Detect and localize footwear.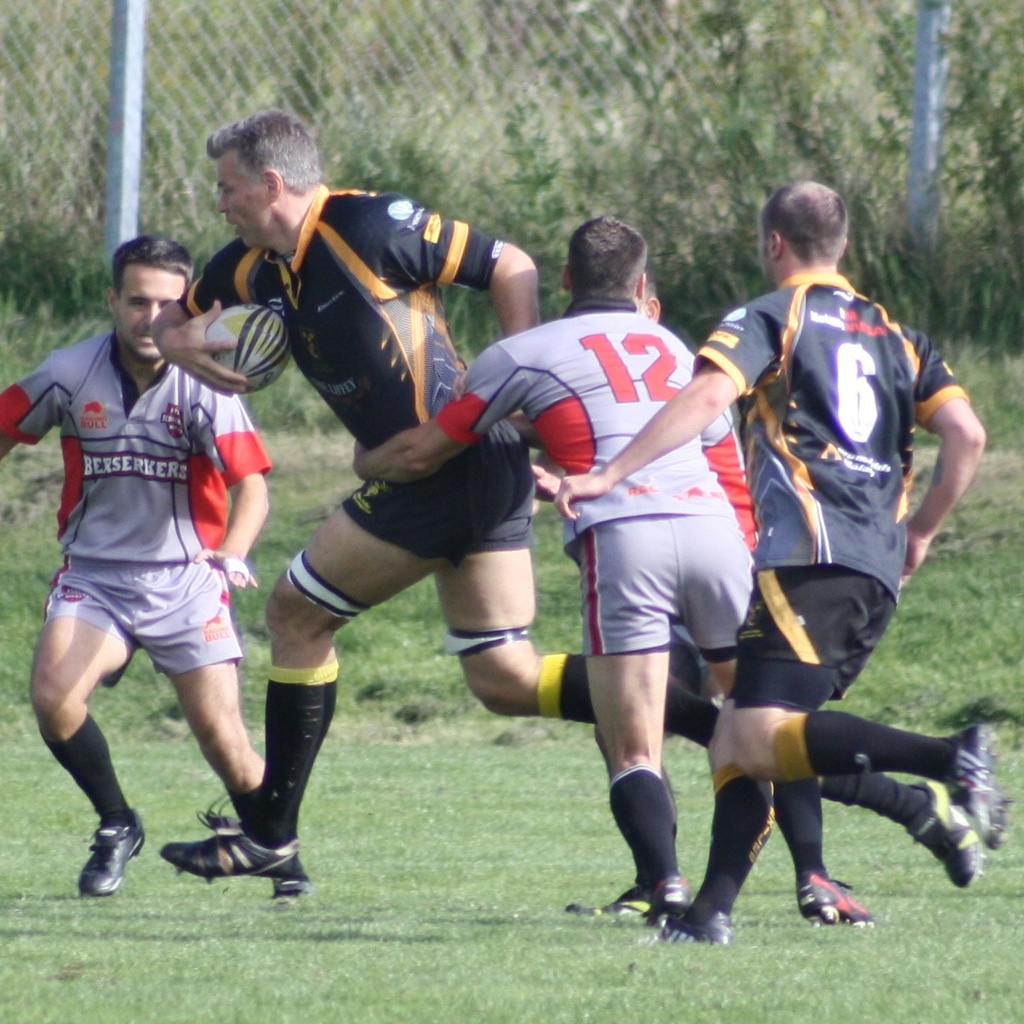
Localized at pyautogui.locateOnScreen(76, 807, 150, 899).
